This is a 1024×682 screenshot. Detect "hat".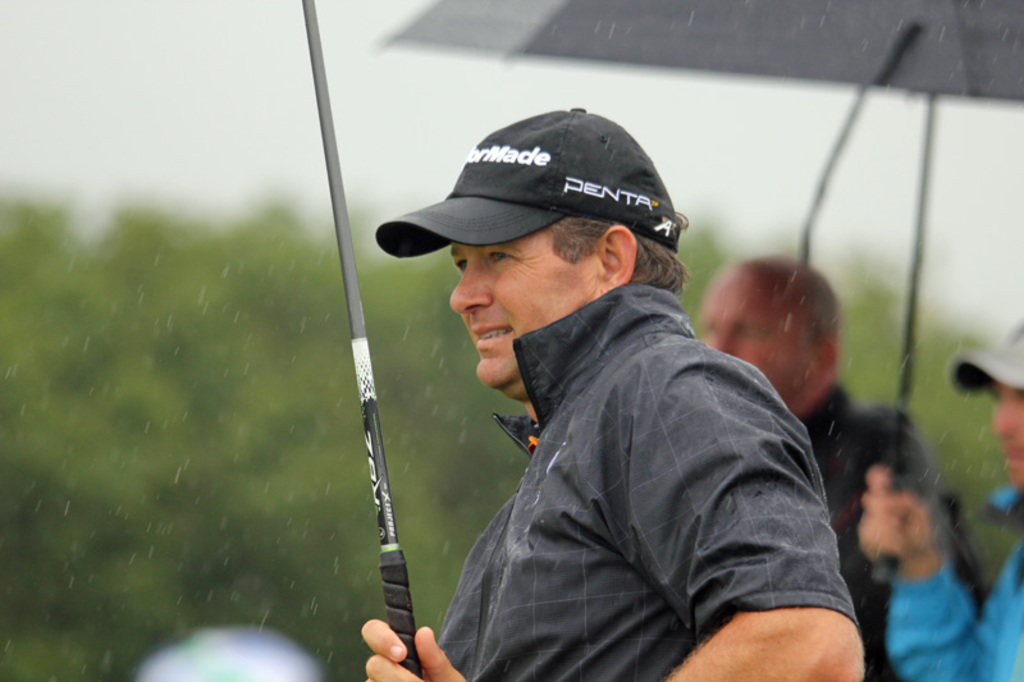
[946,317,1023,400].
